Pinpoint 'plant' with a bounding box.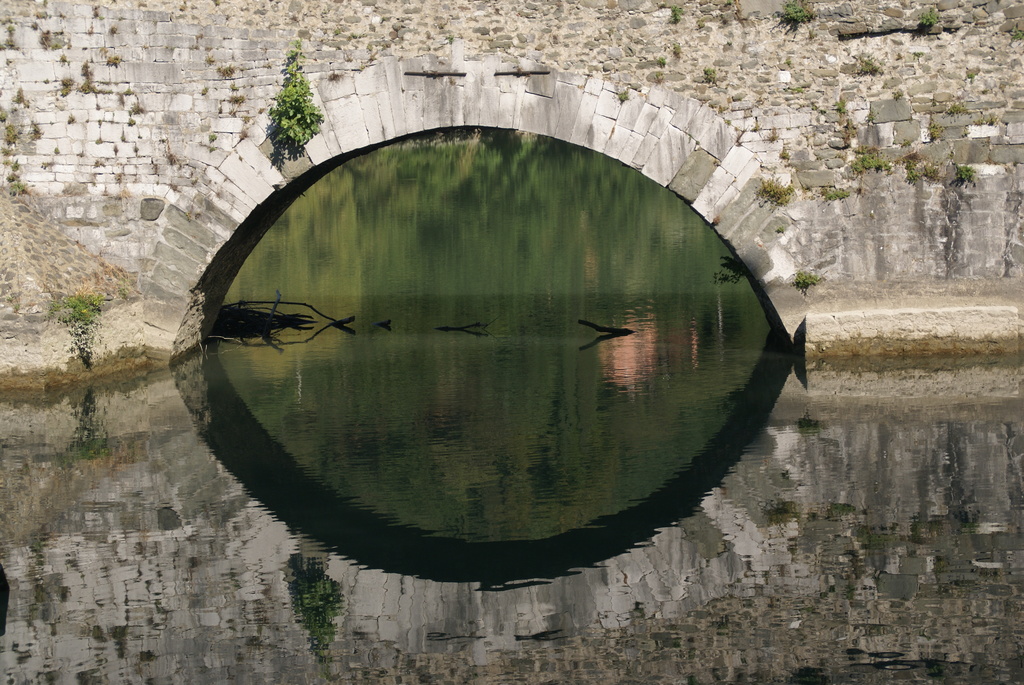
[left=767, top=123, right=780, bottom=140].
